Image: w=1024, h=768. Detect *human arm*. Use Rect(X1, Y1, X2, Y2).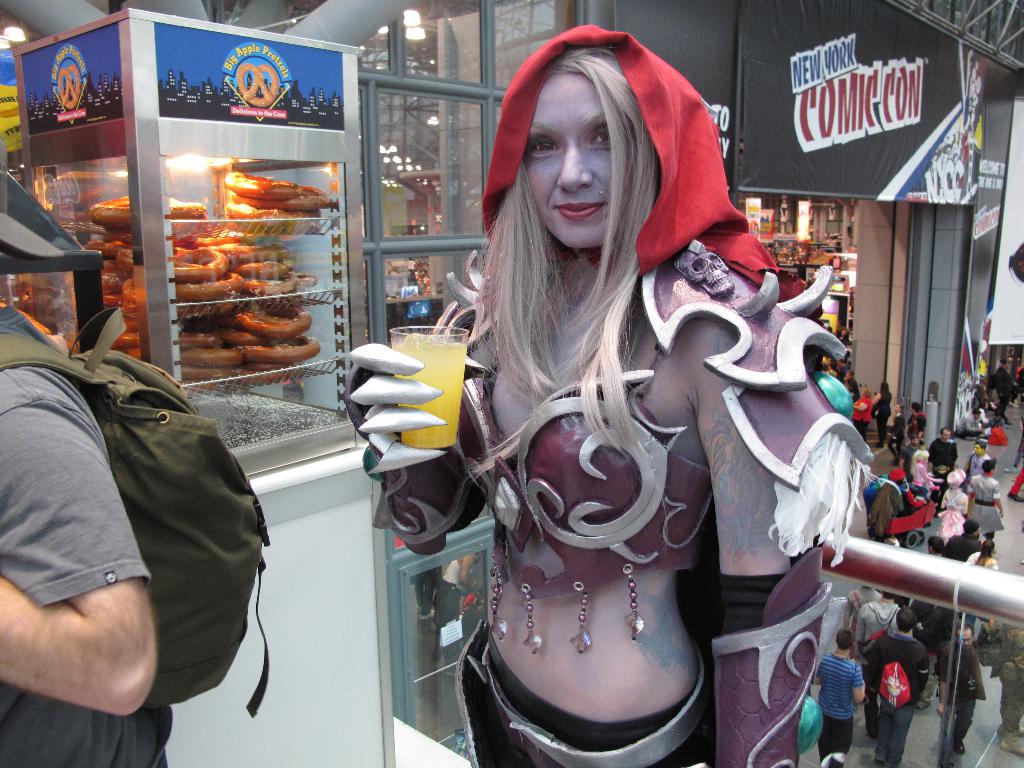
Rect(851, 664, 868, 703).
